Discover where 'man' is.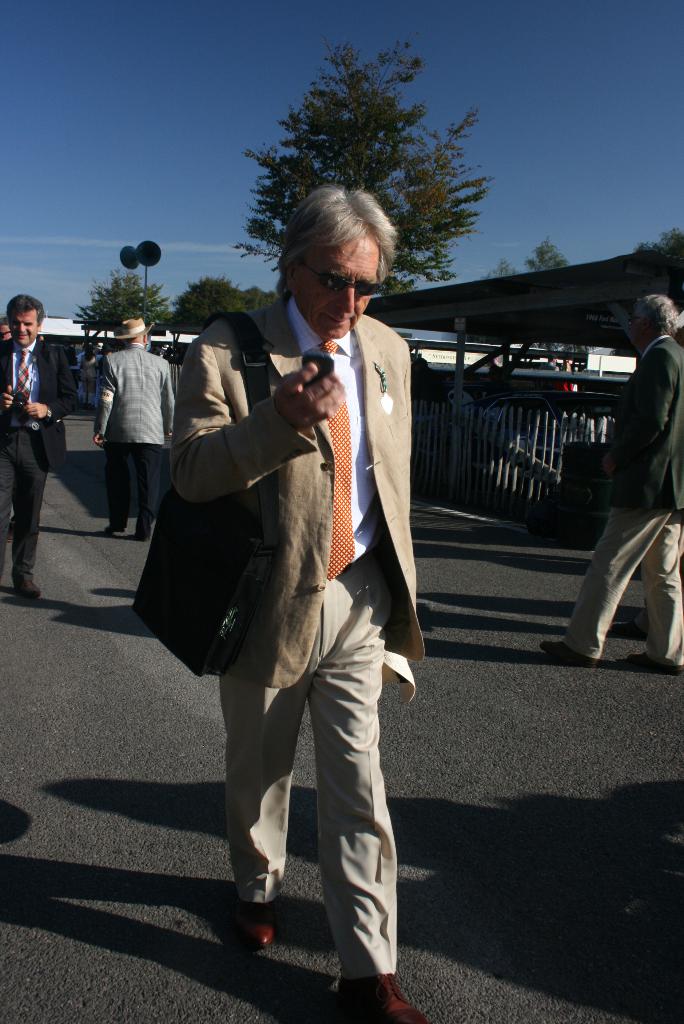
Discovered at 94, 319, 174, 543.
